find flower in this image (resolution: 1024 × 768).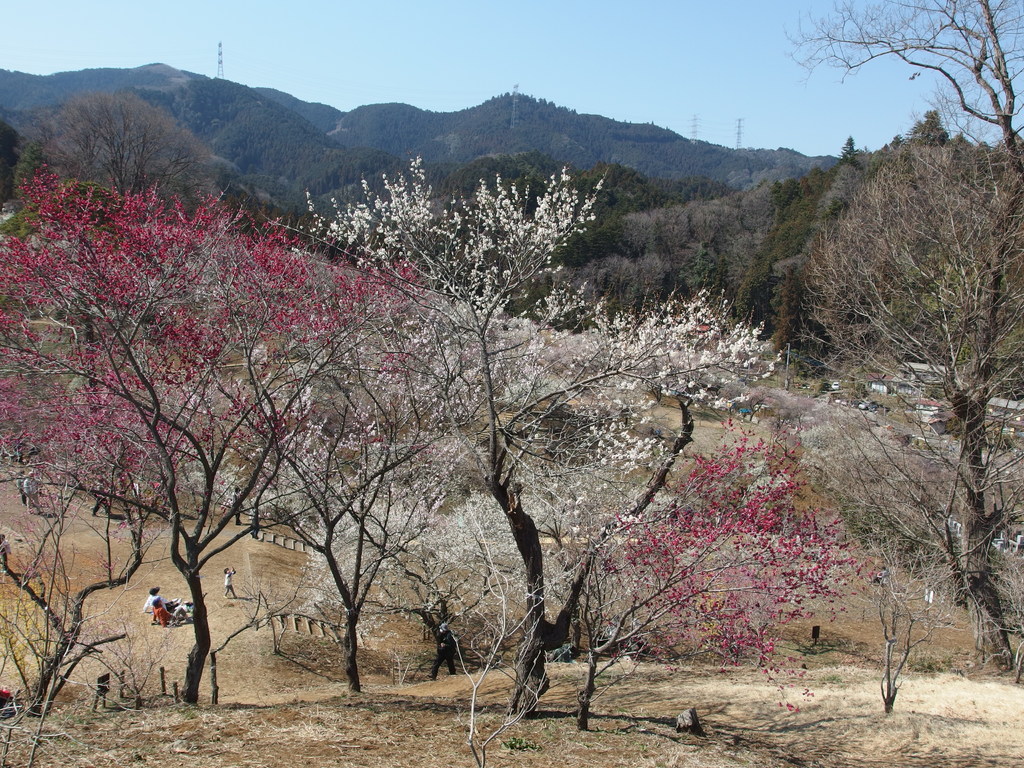
<region>44, 175, 76, 219</region>.
